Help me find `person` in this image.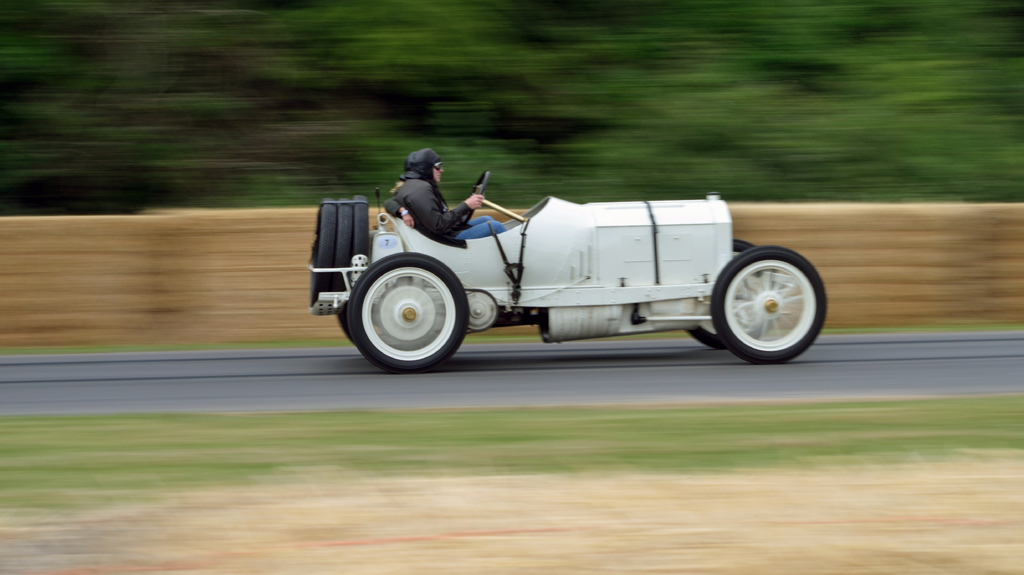
Found it: pyautogui.locateOnScreen(379, 179, 414, 230).
